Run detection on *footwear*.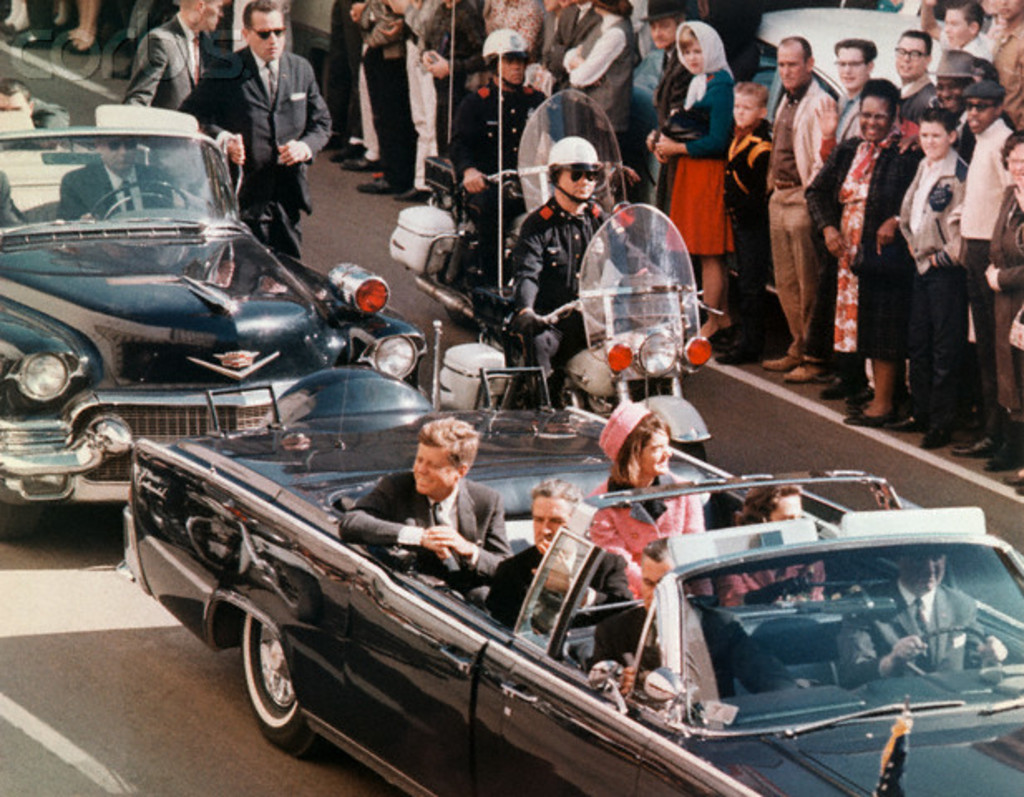
Result: x1=885, y1=410, x2=924, y2=430.
